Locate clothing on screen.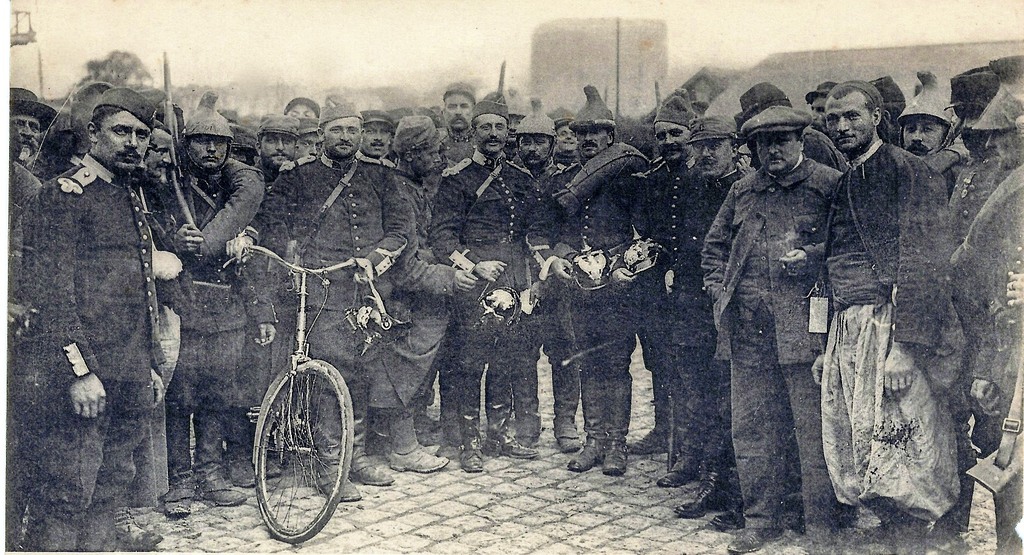
On screen at region(712, 166, 857, 554).
